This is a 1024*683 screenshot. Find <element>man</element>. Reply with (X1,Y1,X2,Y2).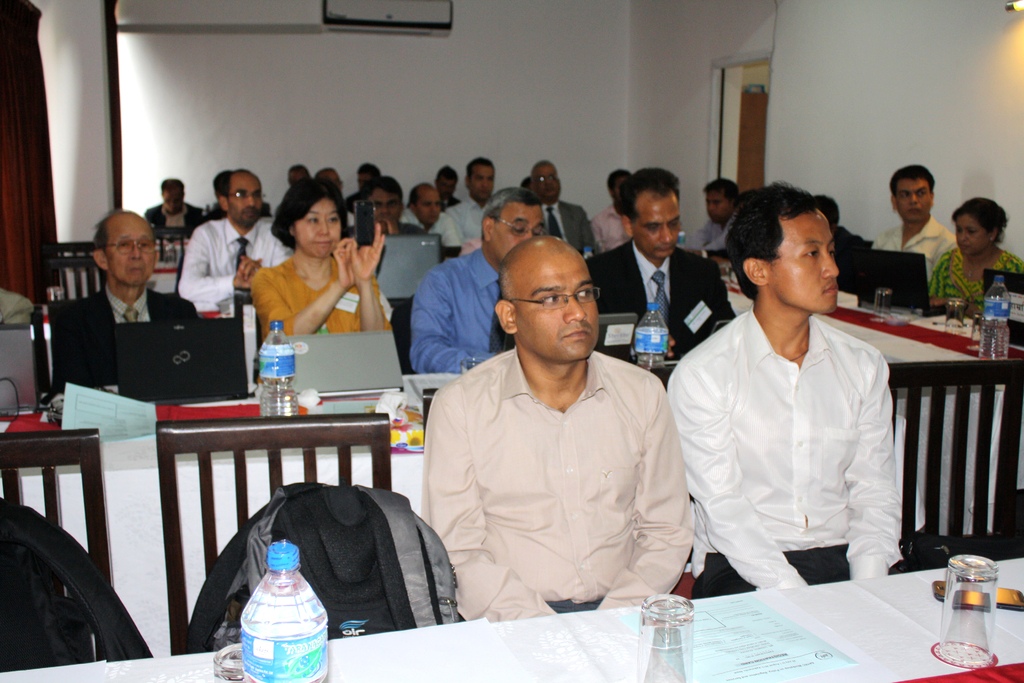
(51,204,190,391).
